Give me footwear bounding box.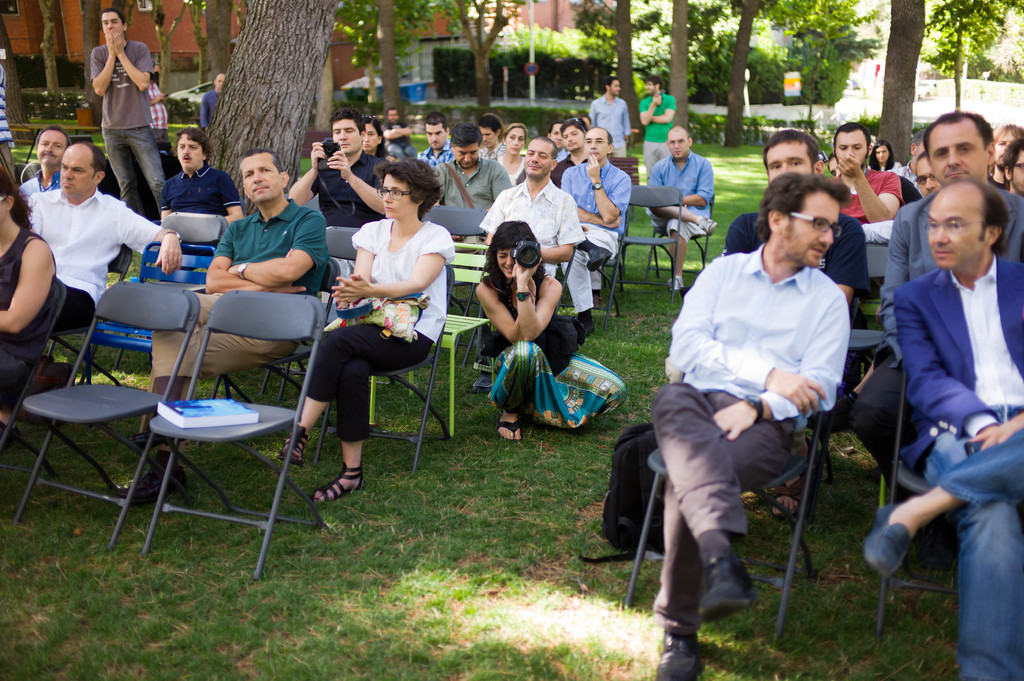
x1=134 y1=426 x2=178 y2=445.
